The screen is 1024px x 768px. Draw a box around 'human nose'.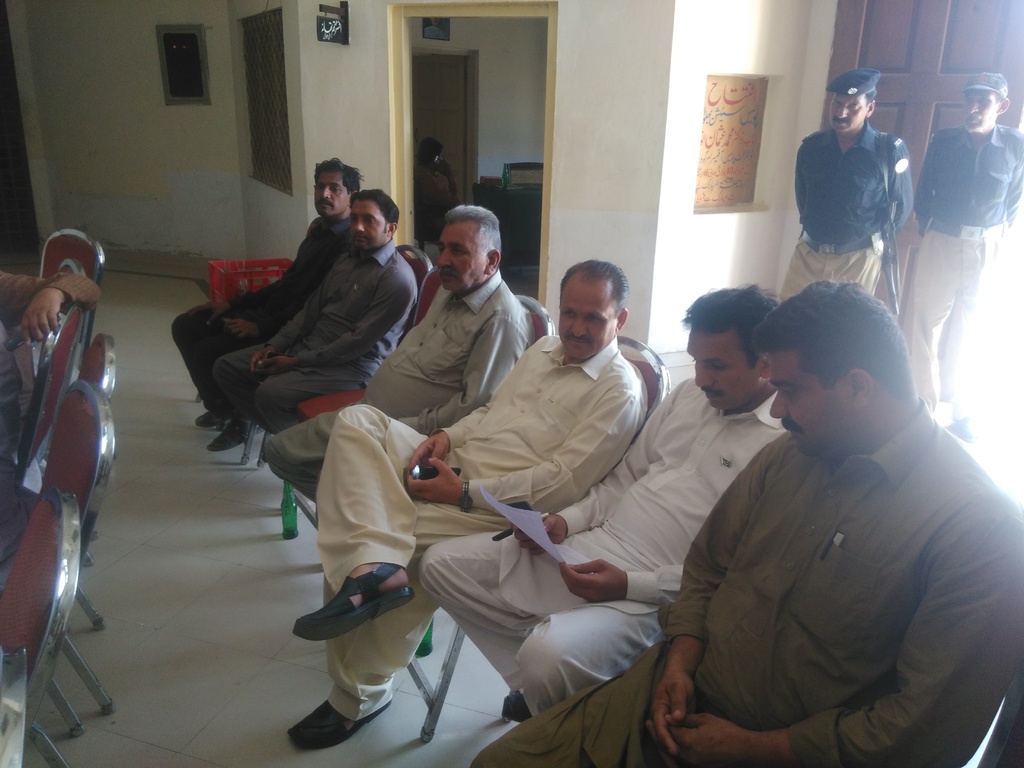
select_region(697, 361, 714, 386).
